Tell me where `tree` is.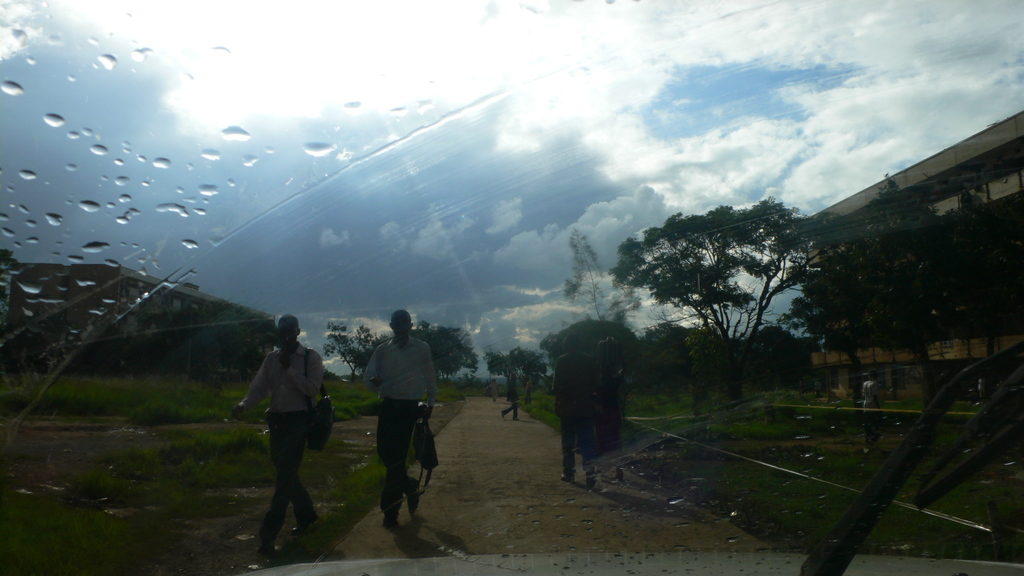
`tree` is at 544 312 639 377.
